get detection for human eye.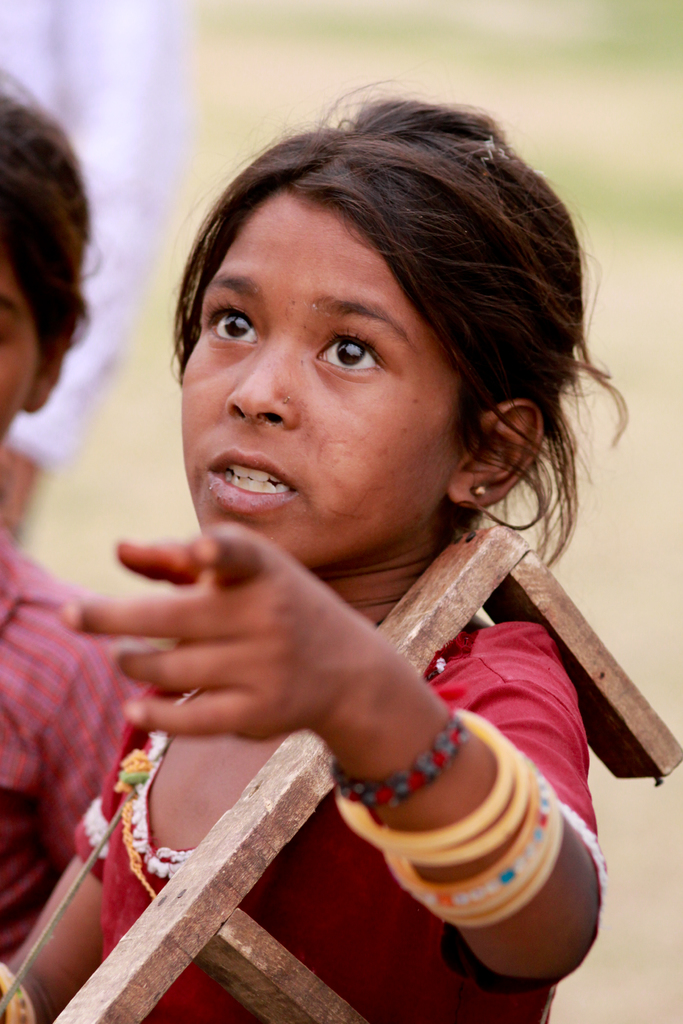
Detection: (308,315,412,385).
